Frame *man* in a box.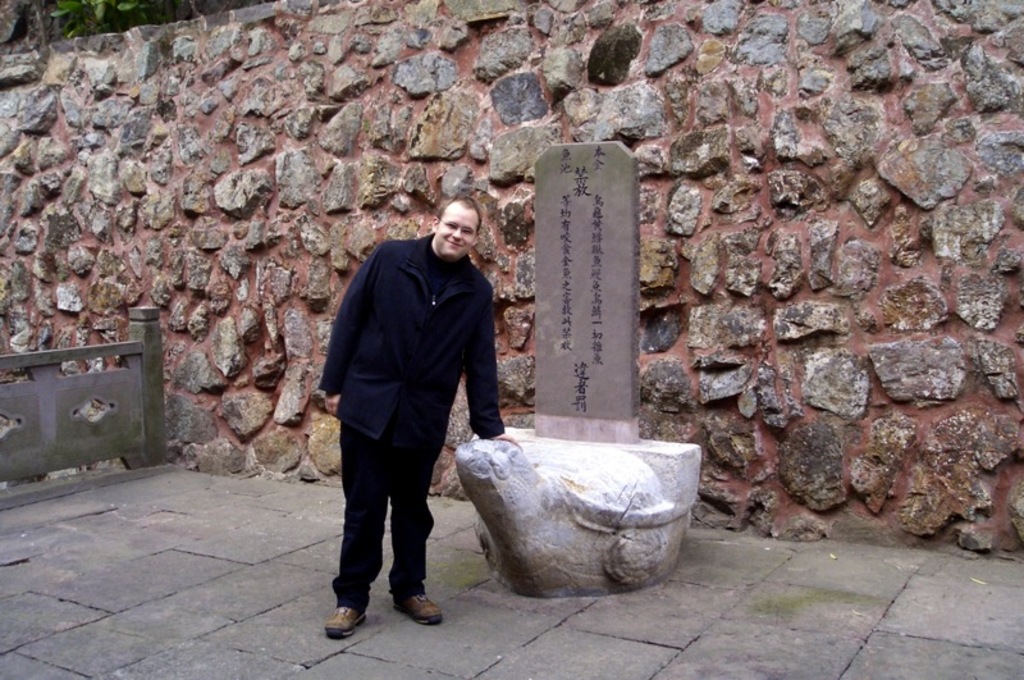
319:191:506:647.
